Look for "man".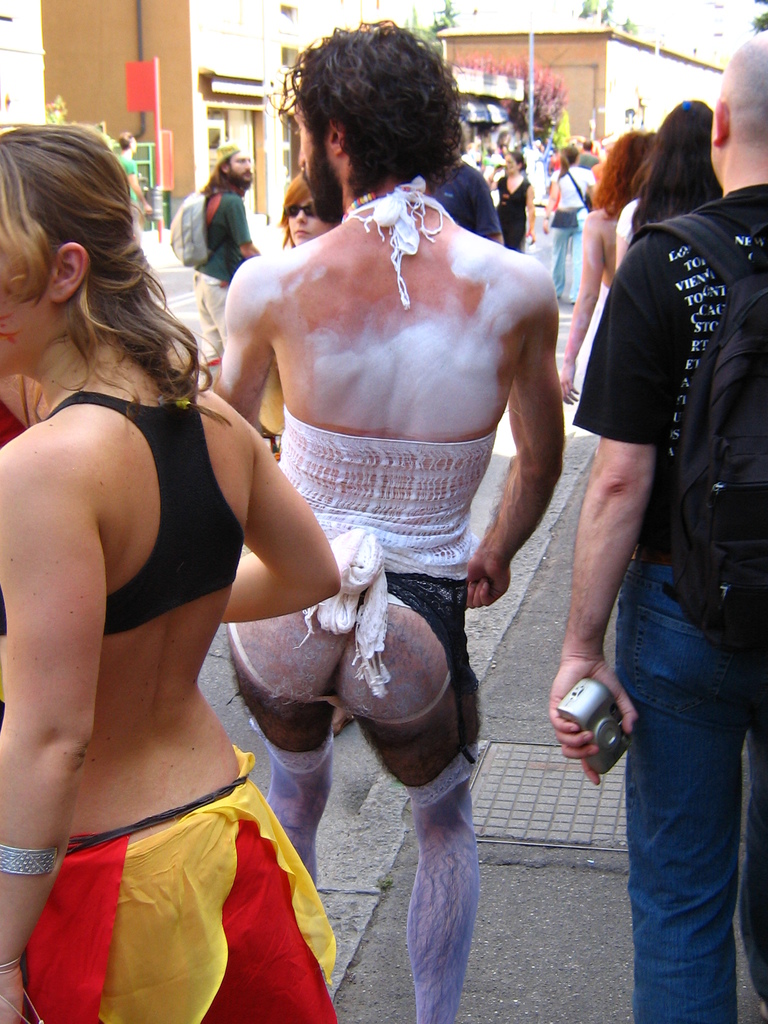
Found: 172/142/264/350.
